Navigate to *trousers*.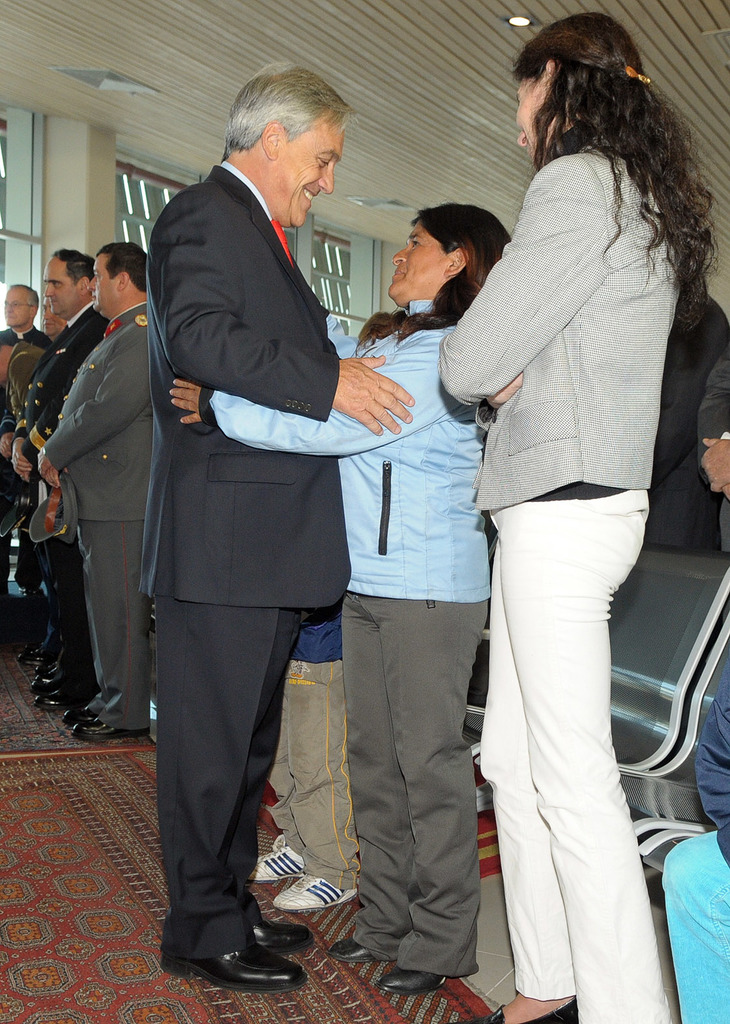
Navigation target: x1=338, y1=589, x2=492, y2=981.
